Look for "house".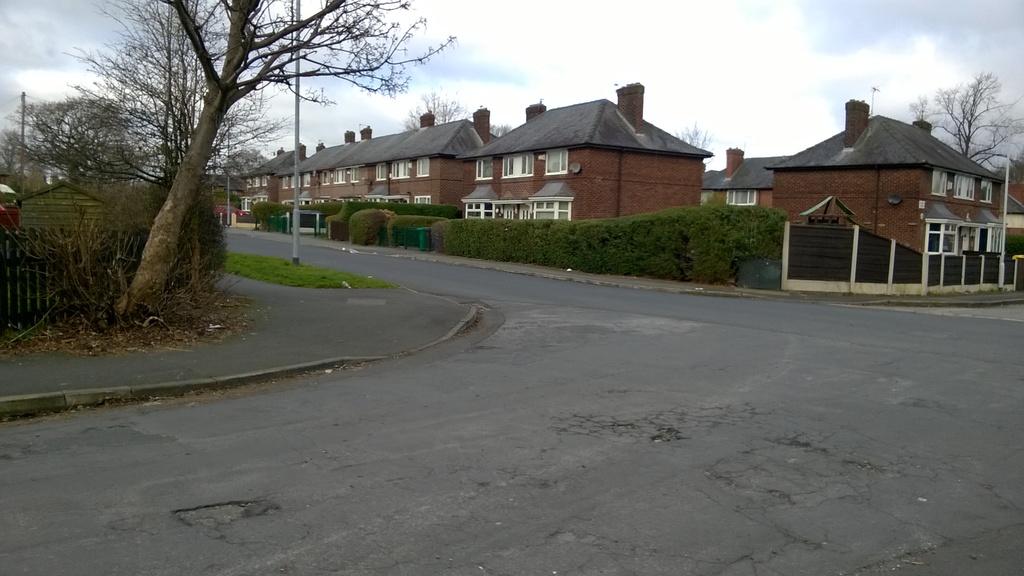
Found: bbox=[595, 103, 692, 218].
